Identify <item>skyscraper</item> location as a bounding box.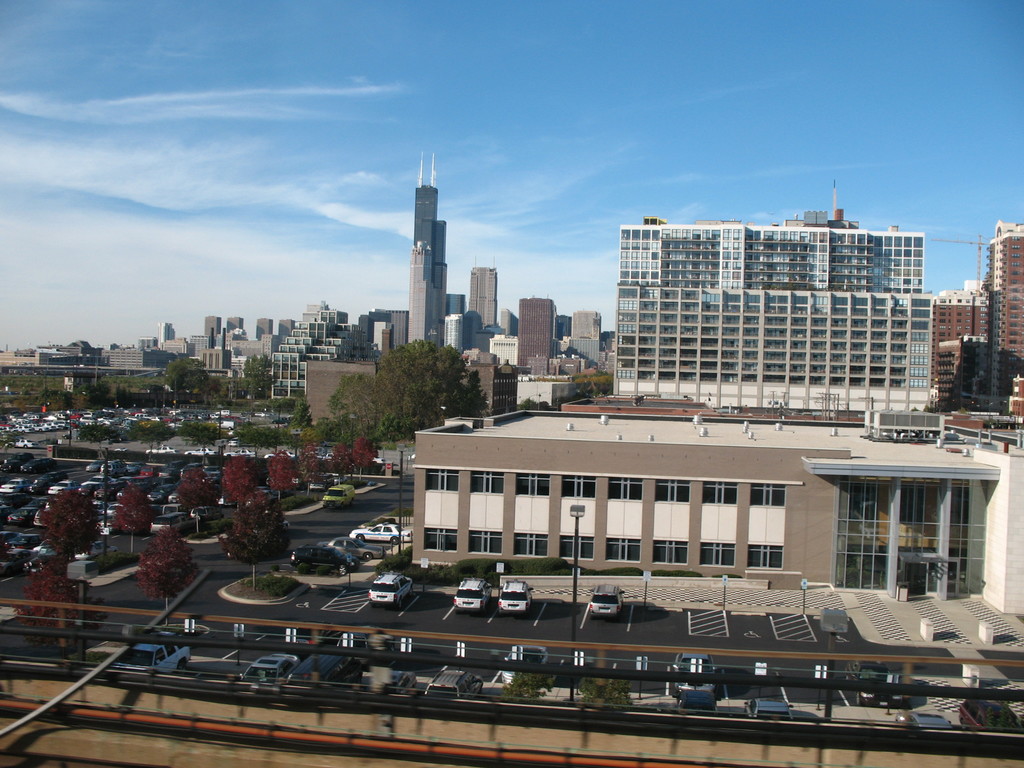
l=449, t=314, r=465, b=351.
